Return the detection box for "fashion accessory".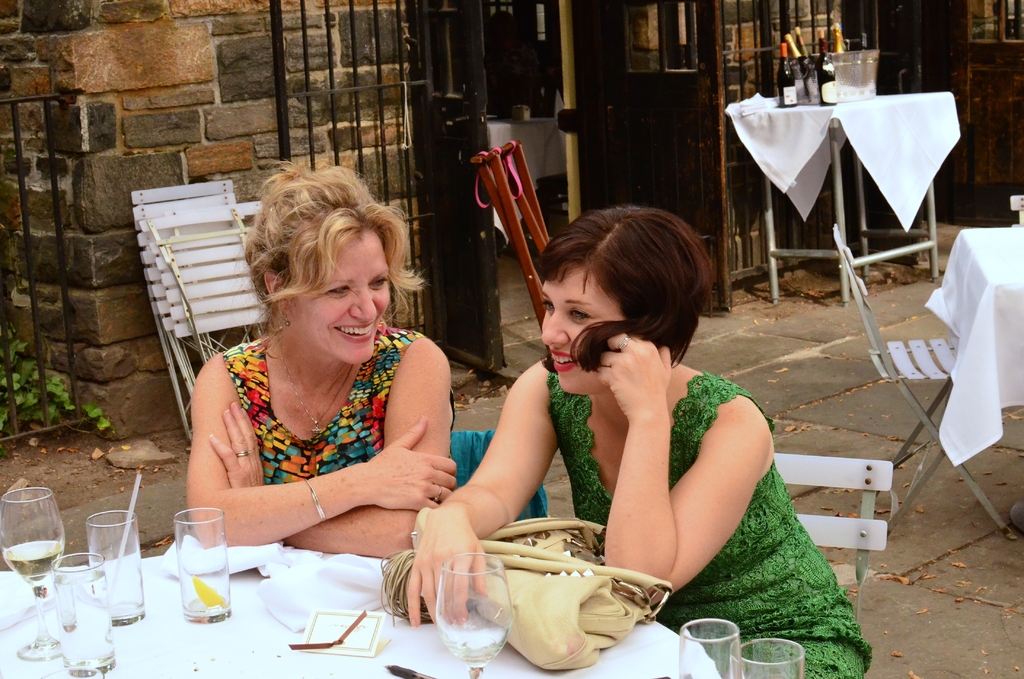
detection(234, 452, 247, 457).
